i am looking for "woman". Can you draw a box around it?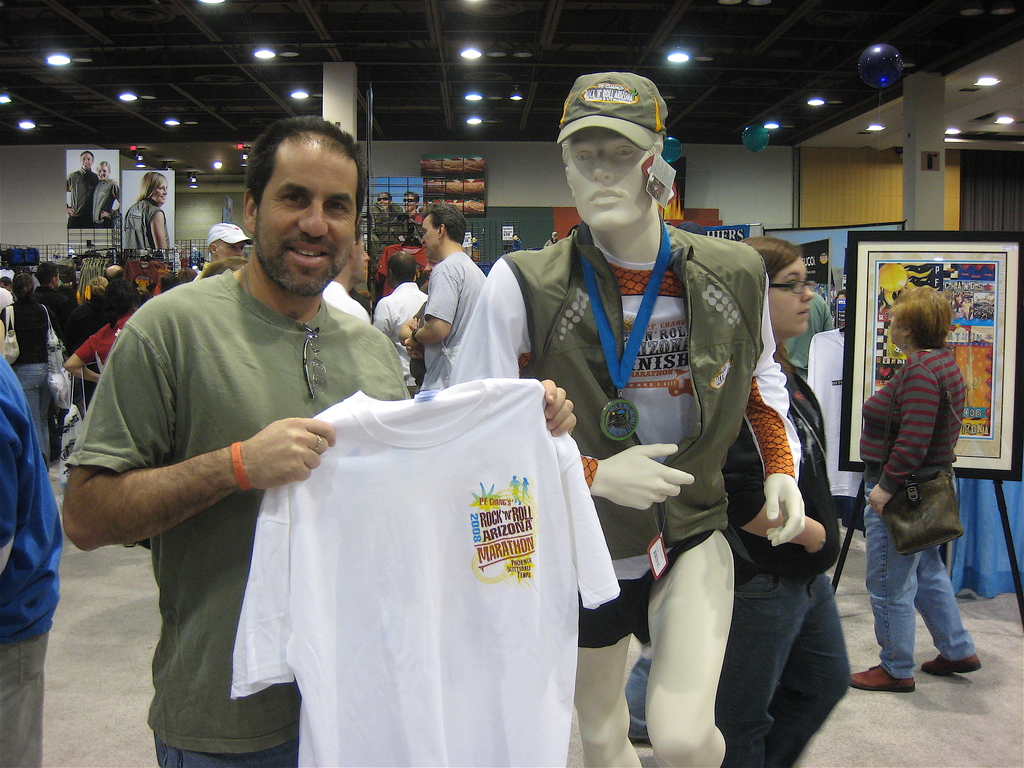
Sure, the bounding box is [x1=851, y1=278, x2=995, y2=708].
